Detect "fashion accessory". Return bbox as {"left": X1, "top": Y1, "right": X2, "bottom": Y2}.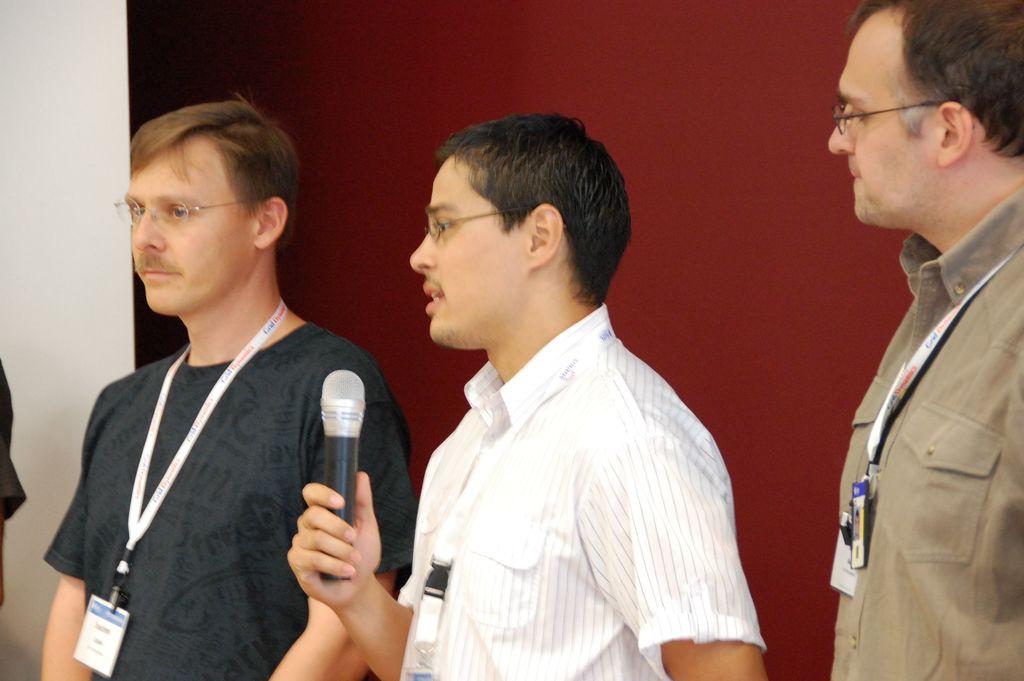
{"left": 833, "top": 95, "right": 955, "bottom": 136}.
